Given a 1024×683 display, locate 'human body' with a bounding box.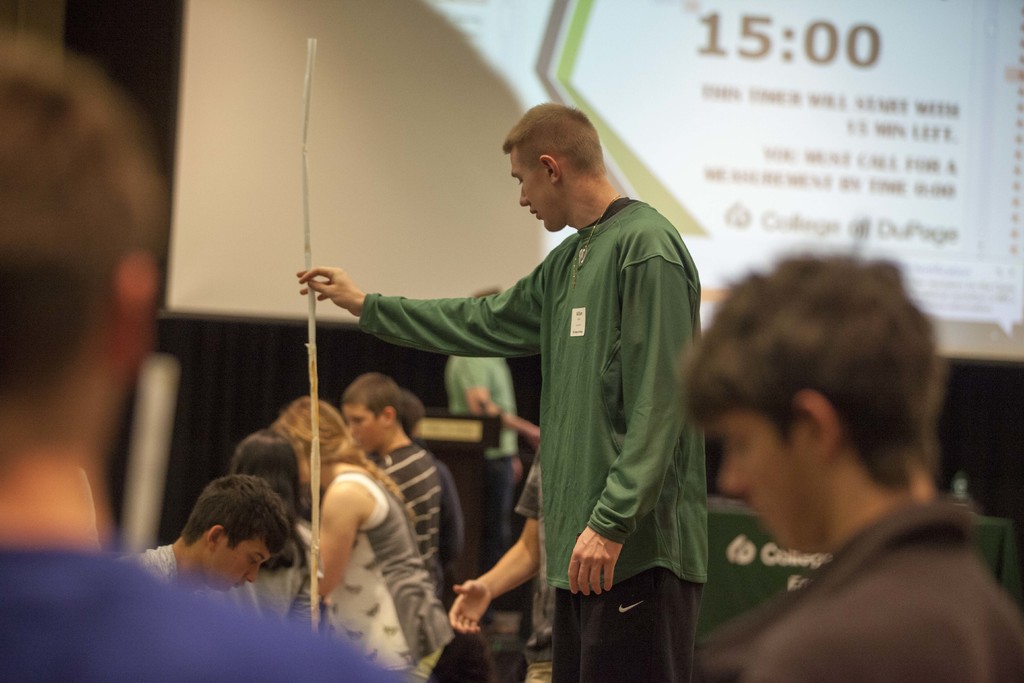
Located: bbox(376, 436, 444, 578).
